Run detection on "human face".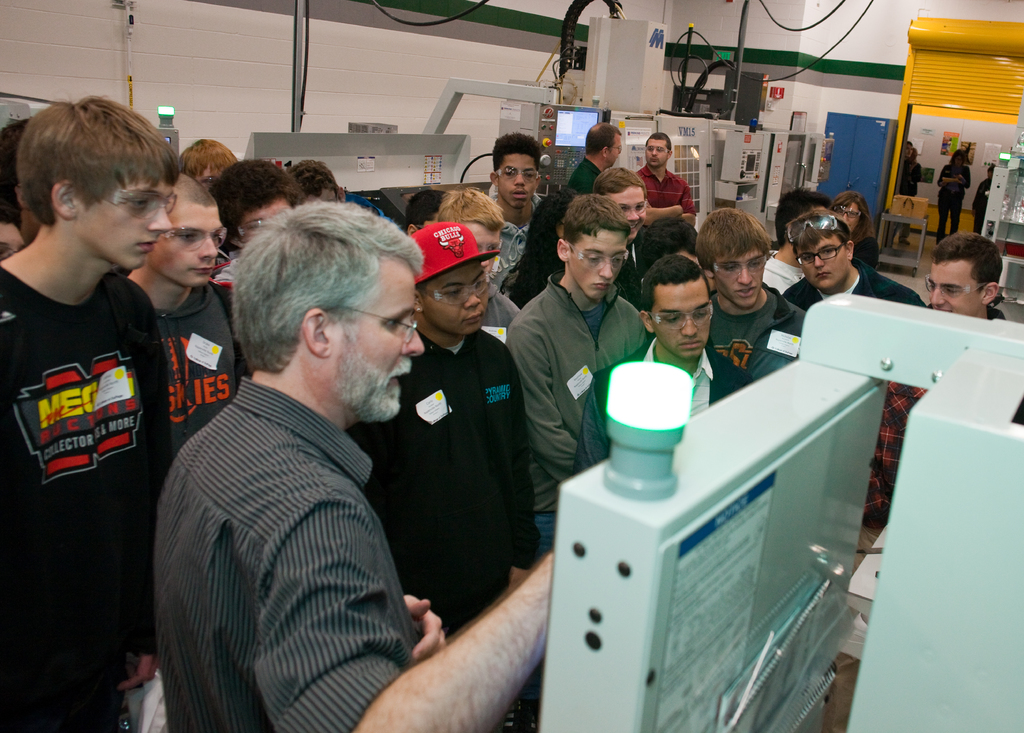
Result: <box>955,154,963,166</box>.
